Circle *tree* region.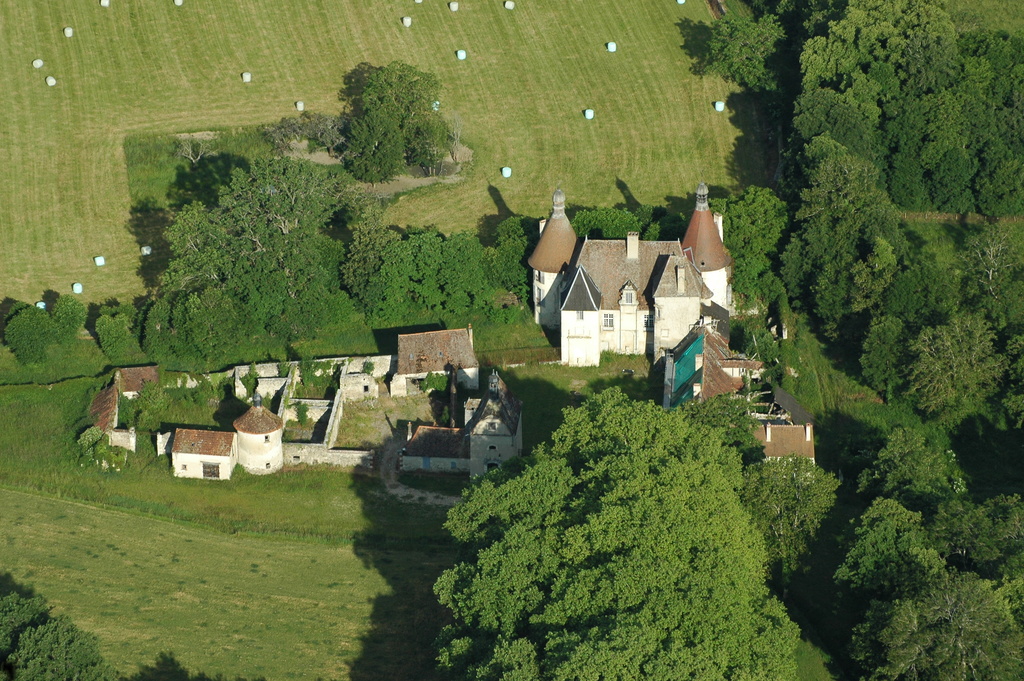
Region: box=[317, 50, 463, 190].
